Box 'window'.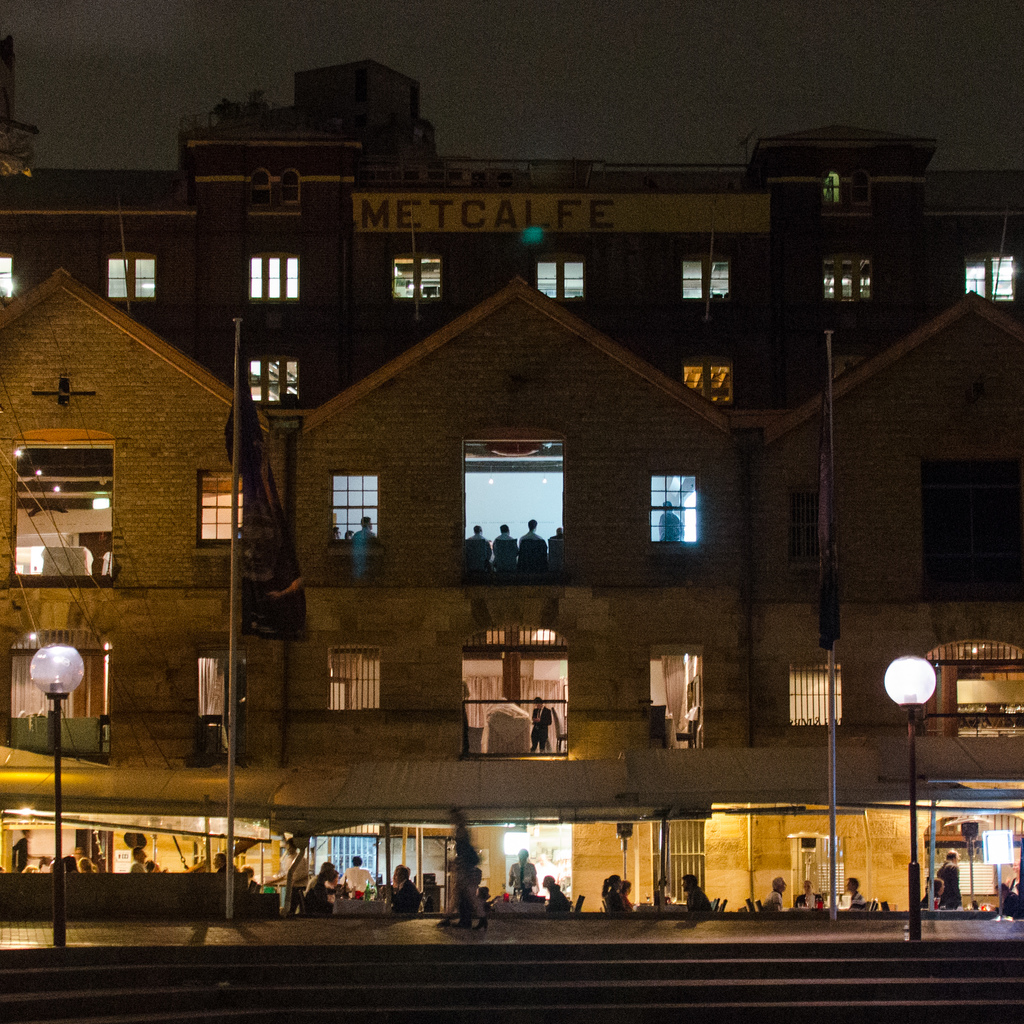
bbox=[388, 257, 443, 298].
